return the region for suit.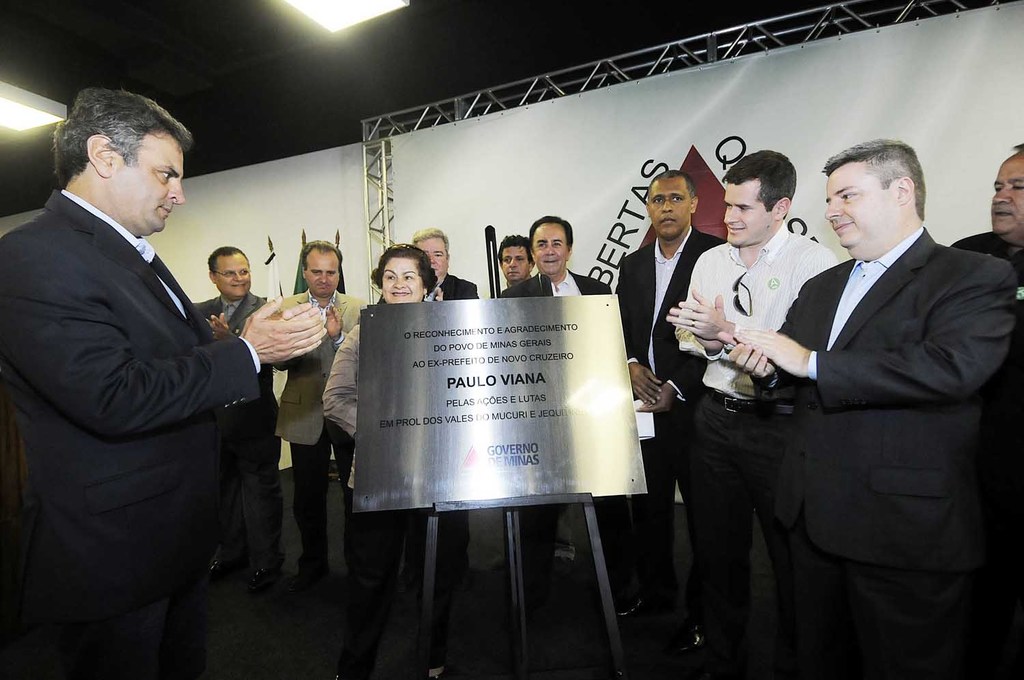
l=278, t=288, r=380, b=559.
